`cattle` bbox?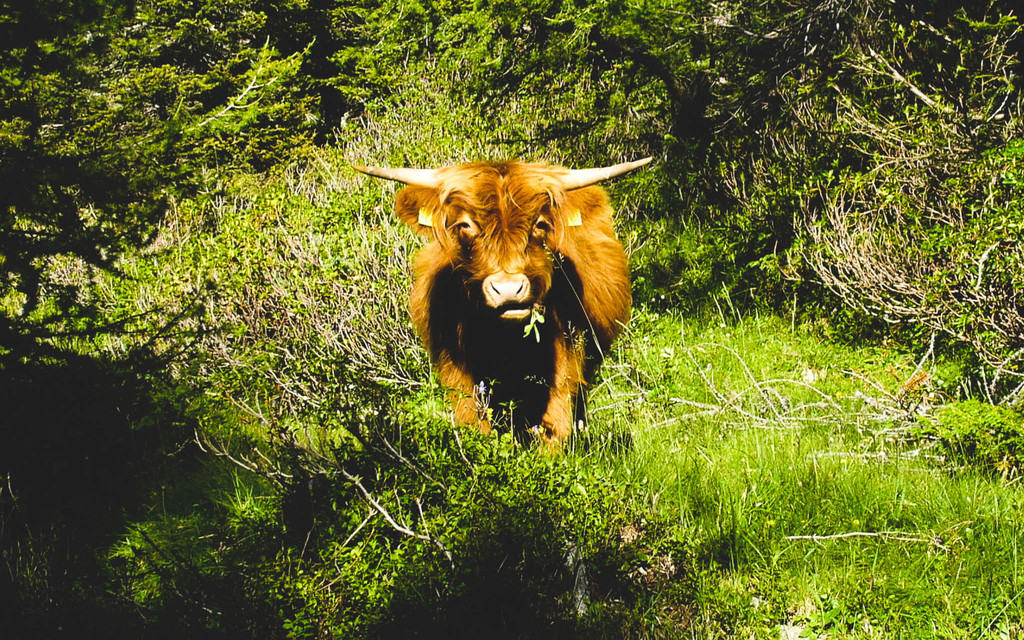
<bbox>369, 131, 635, 481</bbox>
